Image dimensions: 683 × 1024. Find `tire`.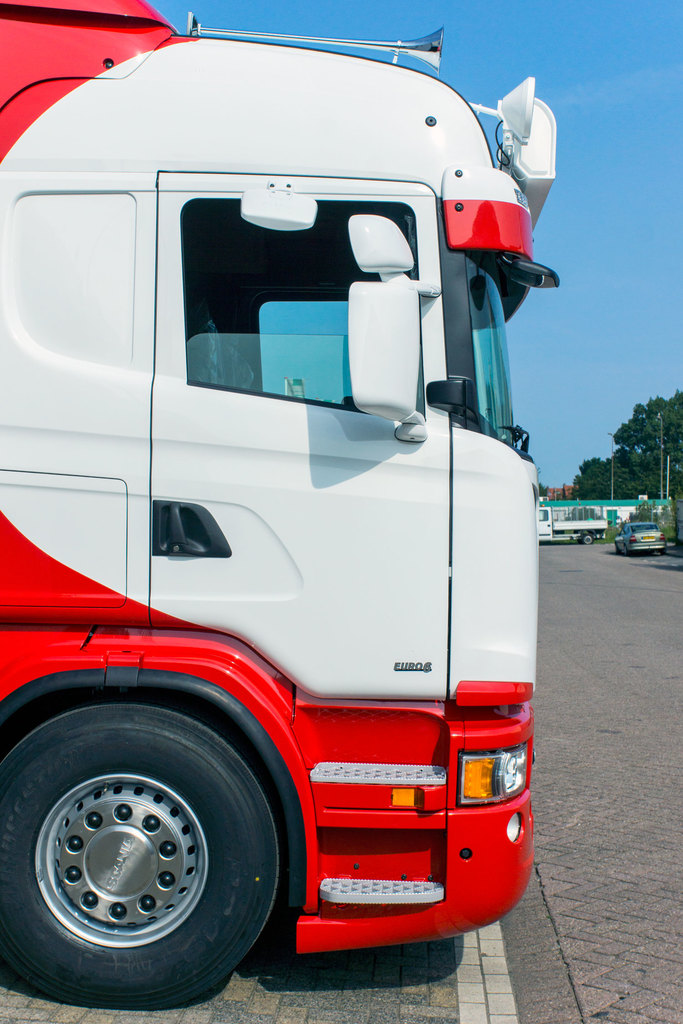
[5, 685, 293, 1016].
